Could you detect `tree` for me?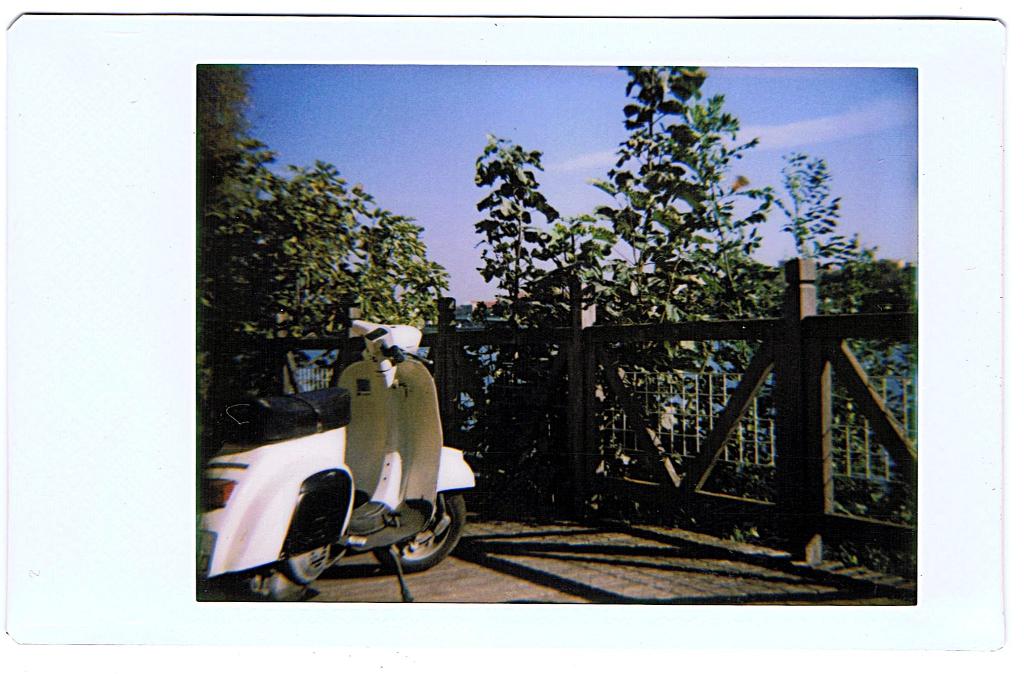
Detection result: [472, 134, 566, 378].
